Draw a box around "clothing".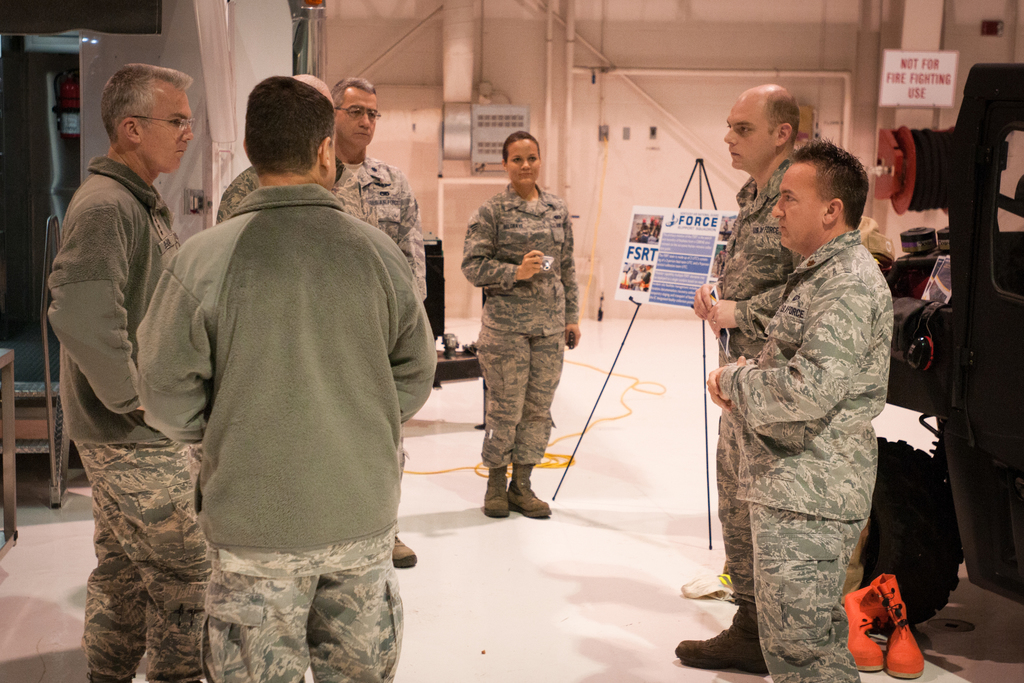
locate(467, 185, 588, 329).
